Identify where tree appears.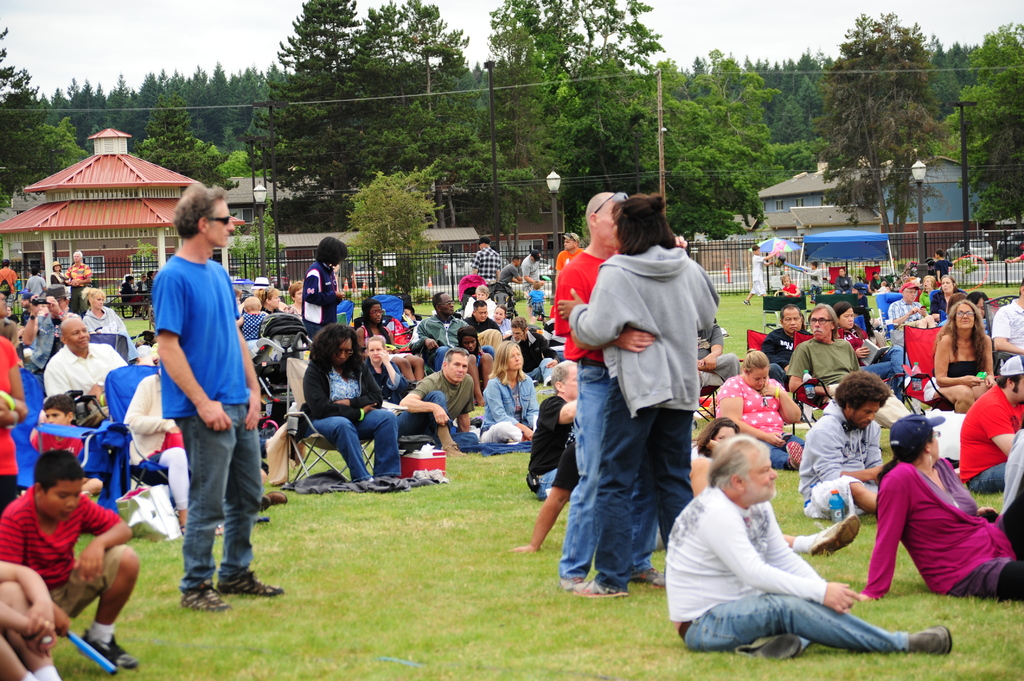
Appears at 681,49,793,191.
